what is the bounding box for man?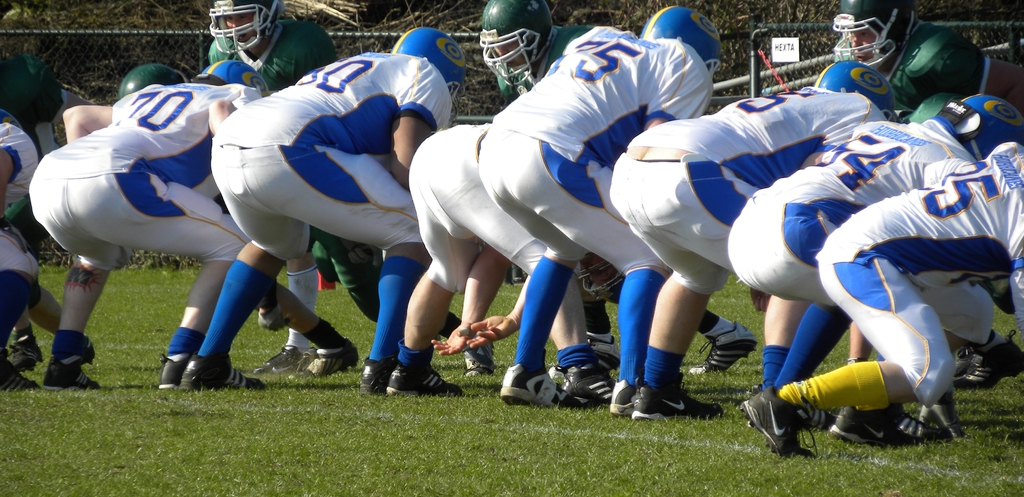
0/66/63/385.
